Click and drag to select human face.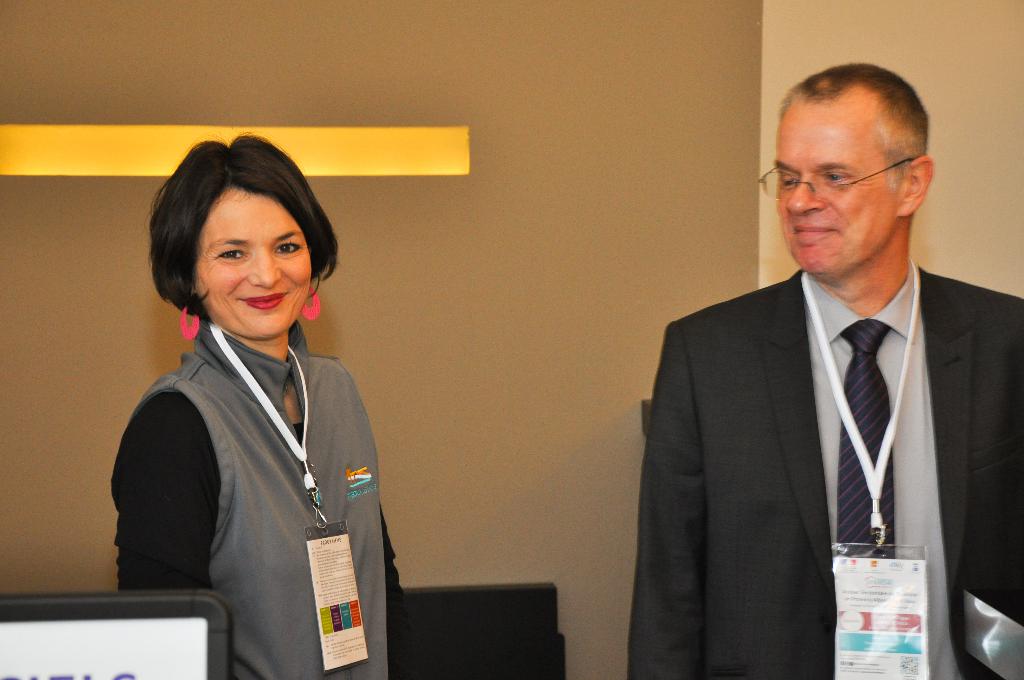
Selection: 196/198/310/334.
